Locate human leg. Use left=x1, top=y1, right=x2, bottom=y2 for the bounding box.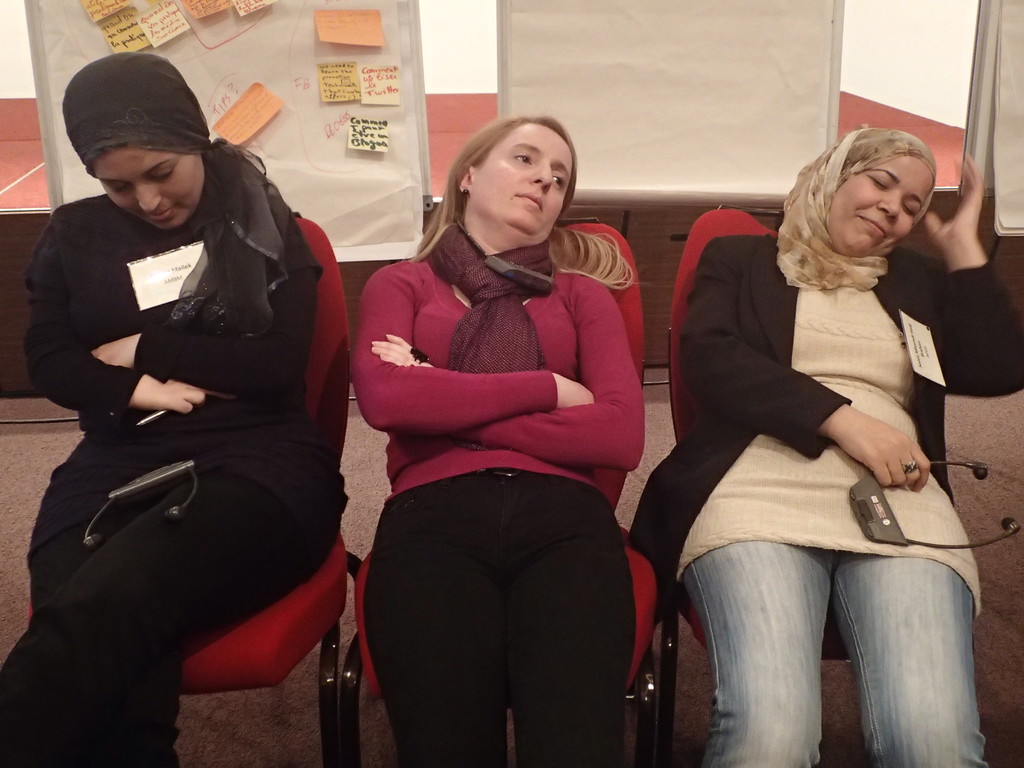
left=358, top=476, right=504, bottom=765.
